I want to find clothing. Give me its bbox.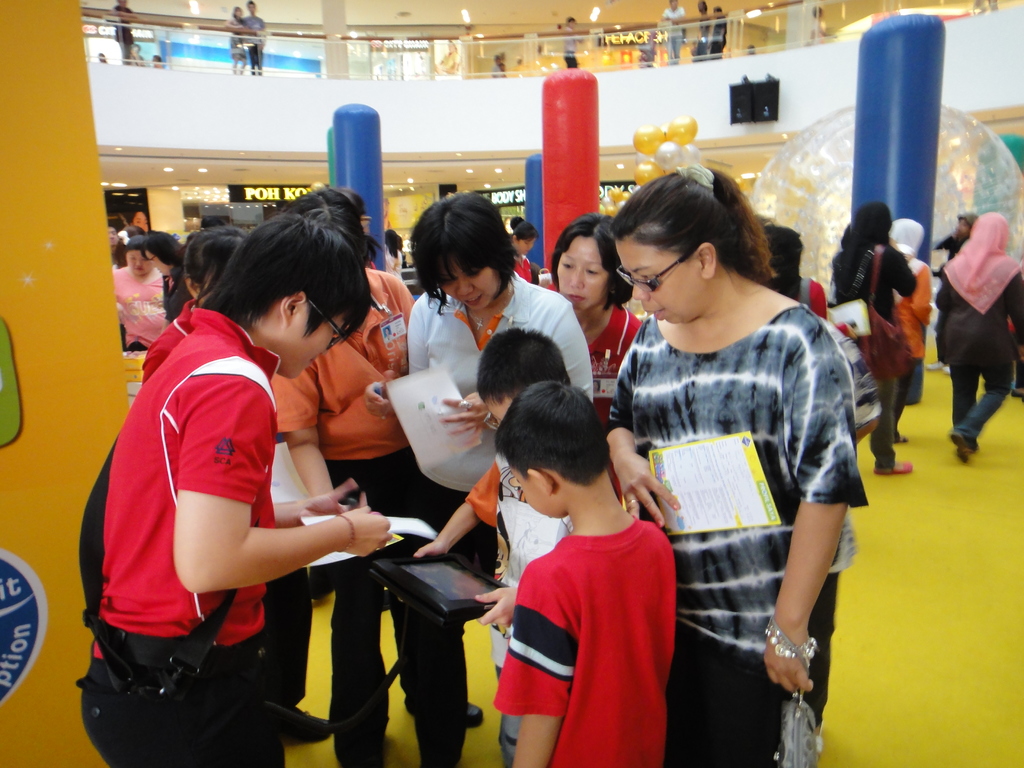
bbox(939, 230, 966, 262).
